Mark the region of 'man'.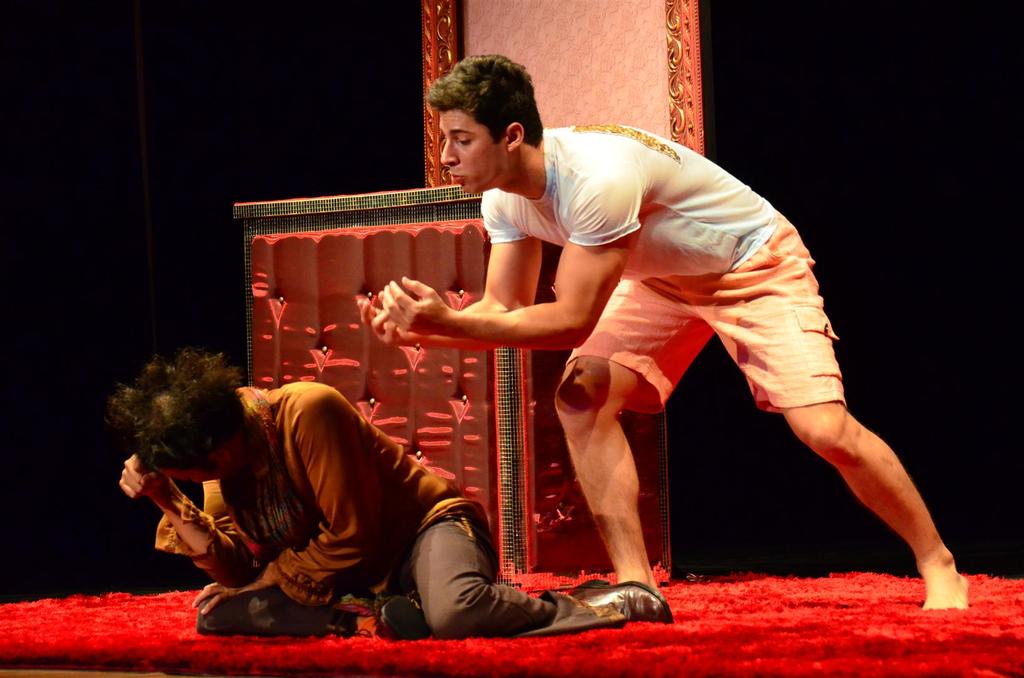
Region: x1=355 y1=51 x2=972 y2=610.
